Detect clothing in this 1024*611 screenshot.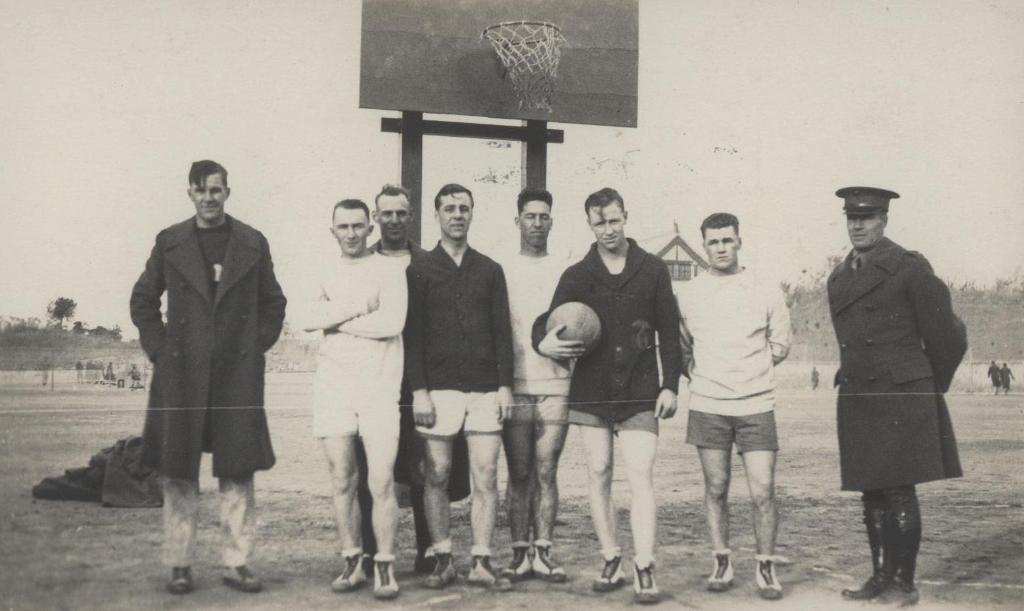
Detection: <region>400, 235, 513, 438</region>.
